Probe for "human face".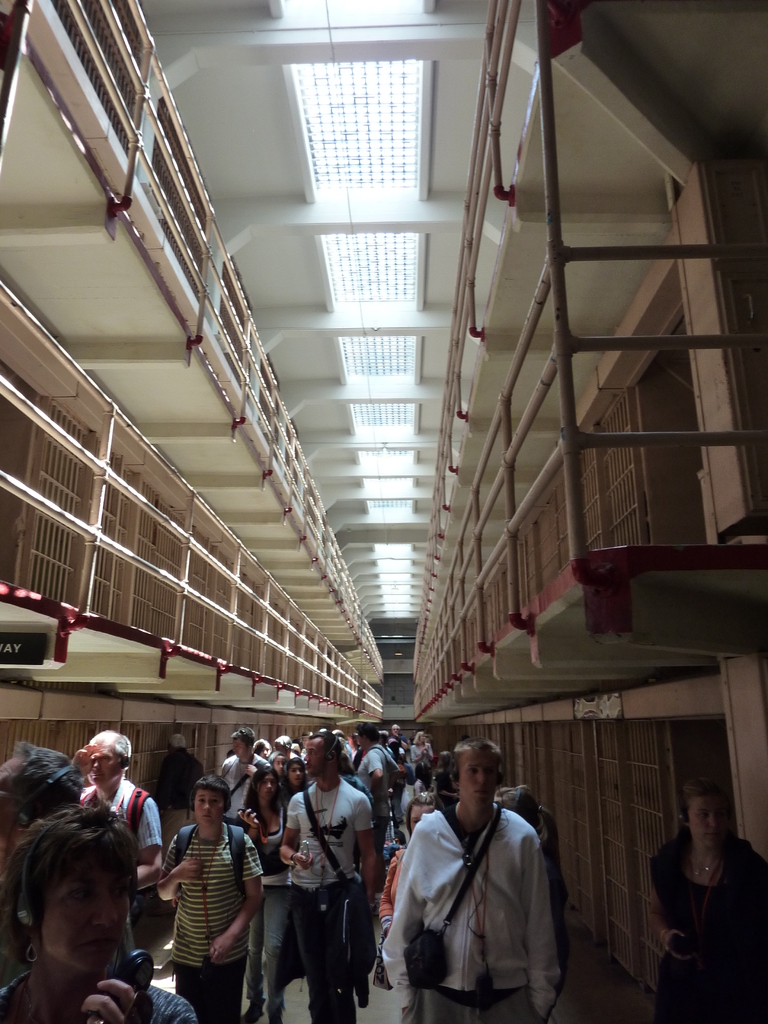
Probe result: [305,740,332,777].
